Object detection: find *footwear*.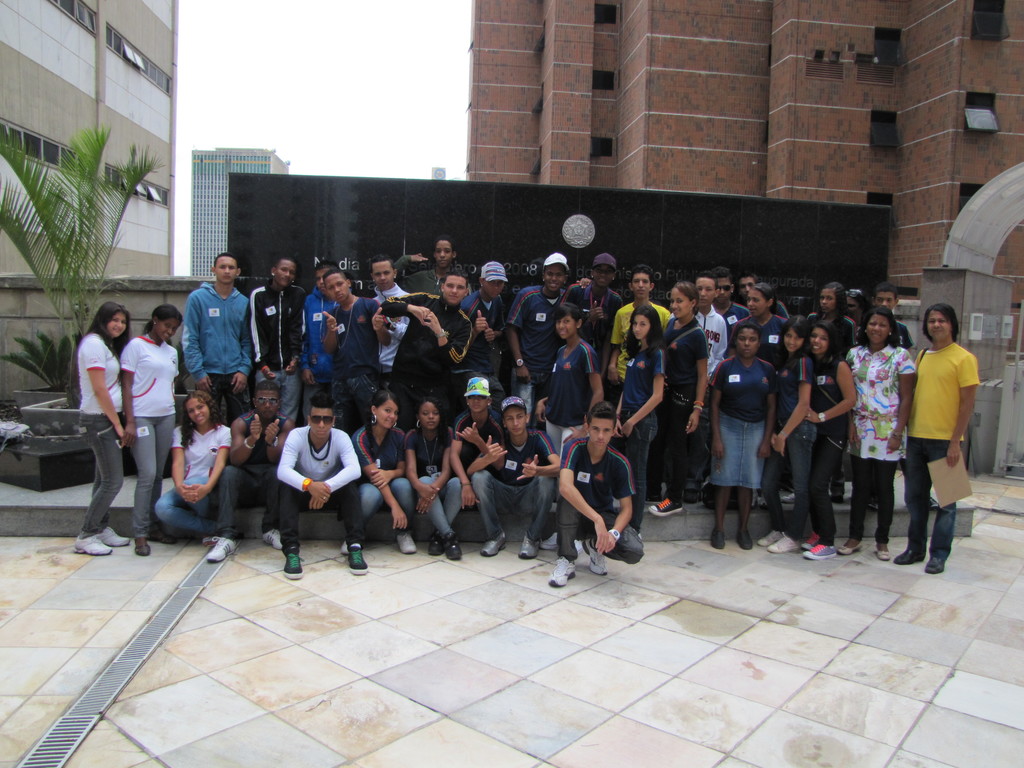
bbox=(801, 532, 822, 550).
